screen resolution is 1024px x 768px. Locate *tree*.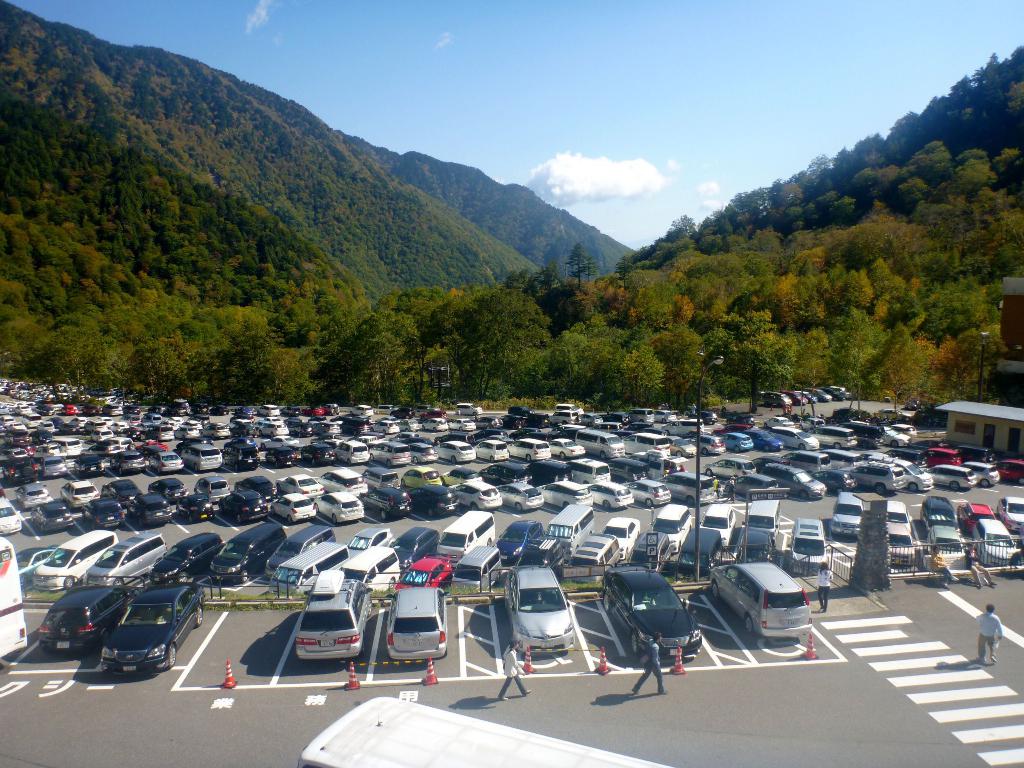
x1=867 y1=262 x2=902 y2=308.
